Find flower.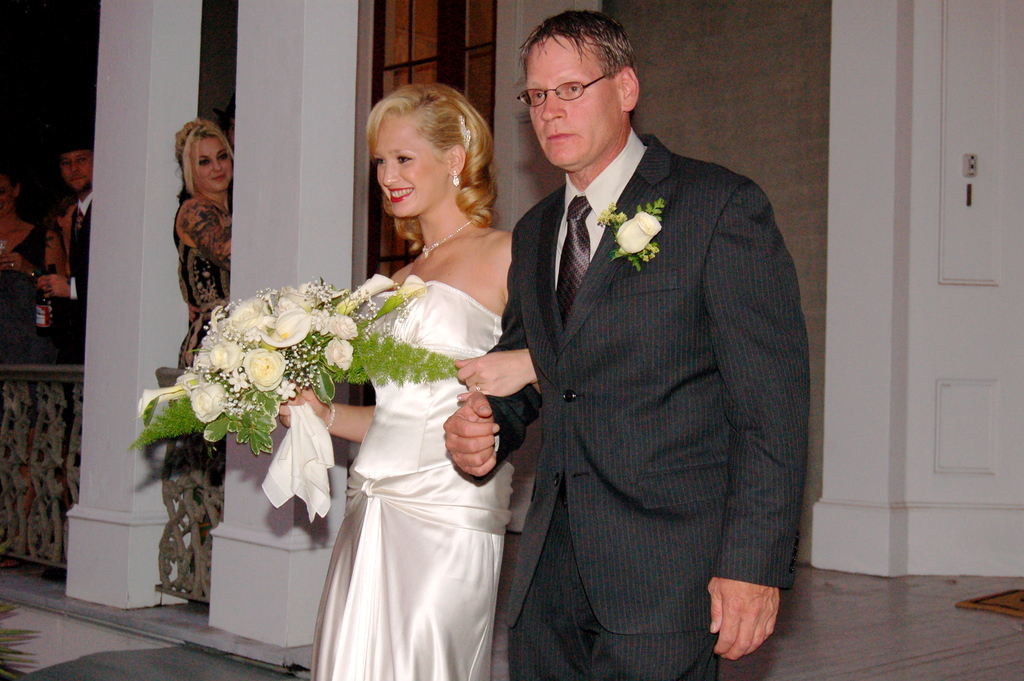
BBox(243, 345, 282, 394).
